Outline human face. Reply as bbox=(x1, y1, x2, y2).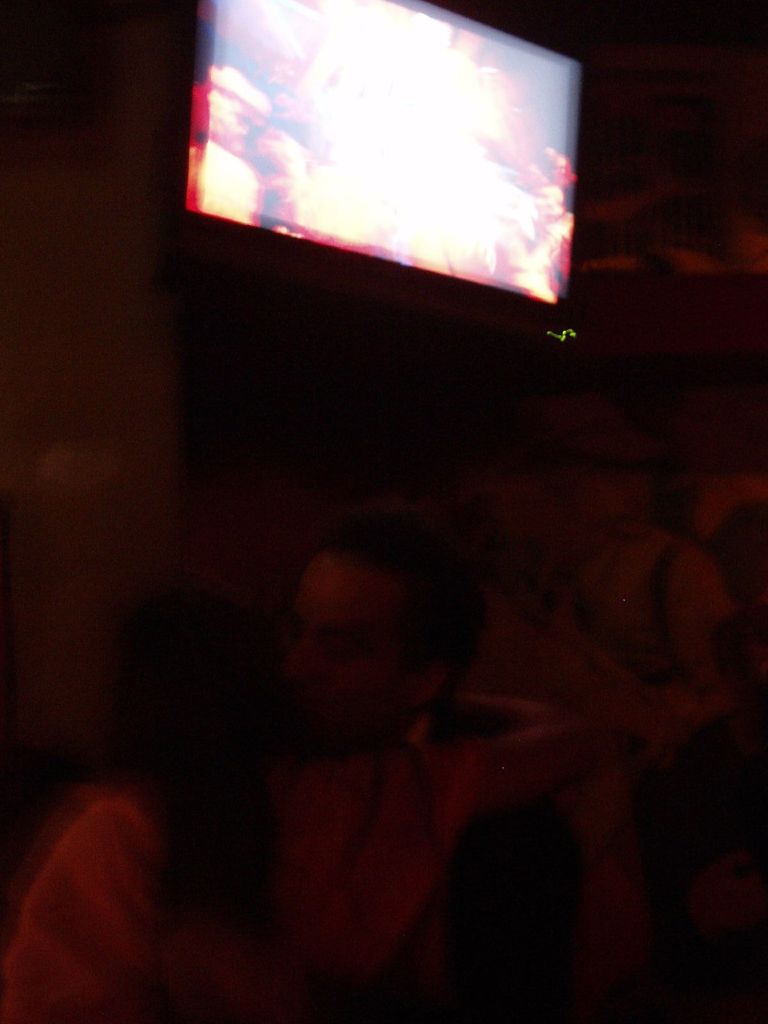
bbox=(280, 549, 419, 749).
